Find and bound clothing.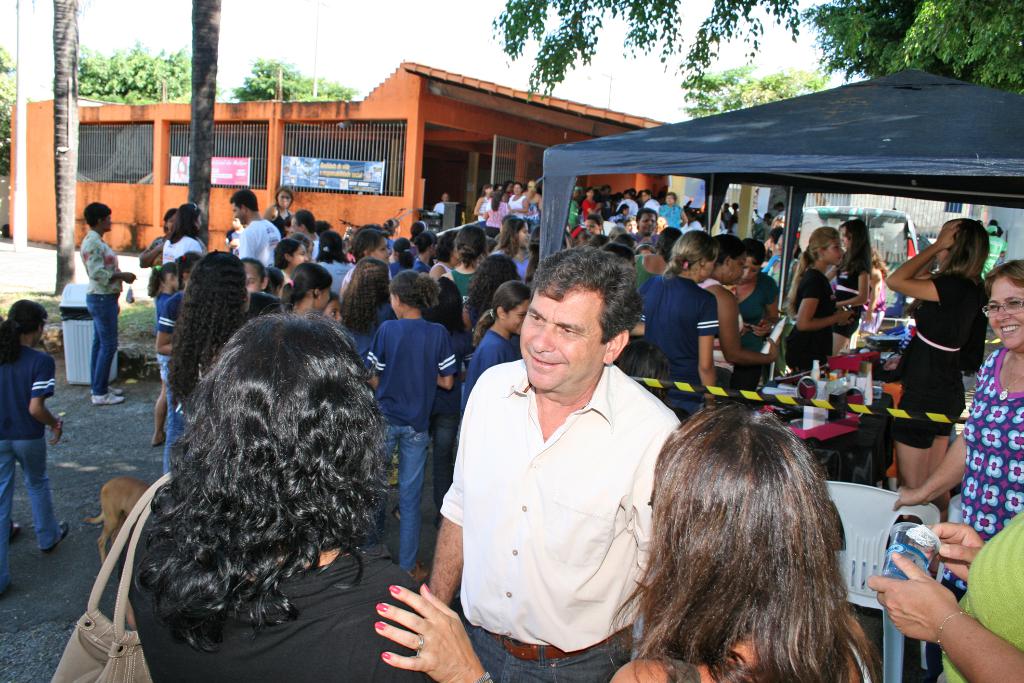
Bound: <box>436,309,686,682</box>.
